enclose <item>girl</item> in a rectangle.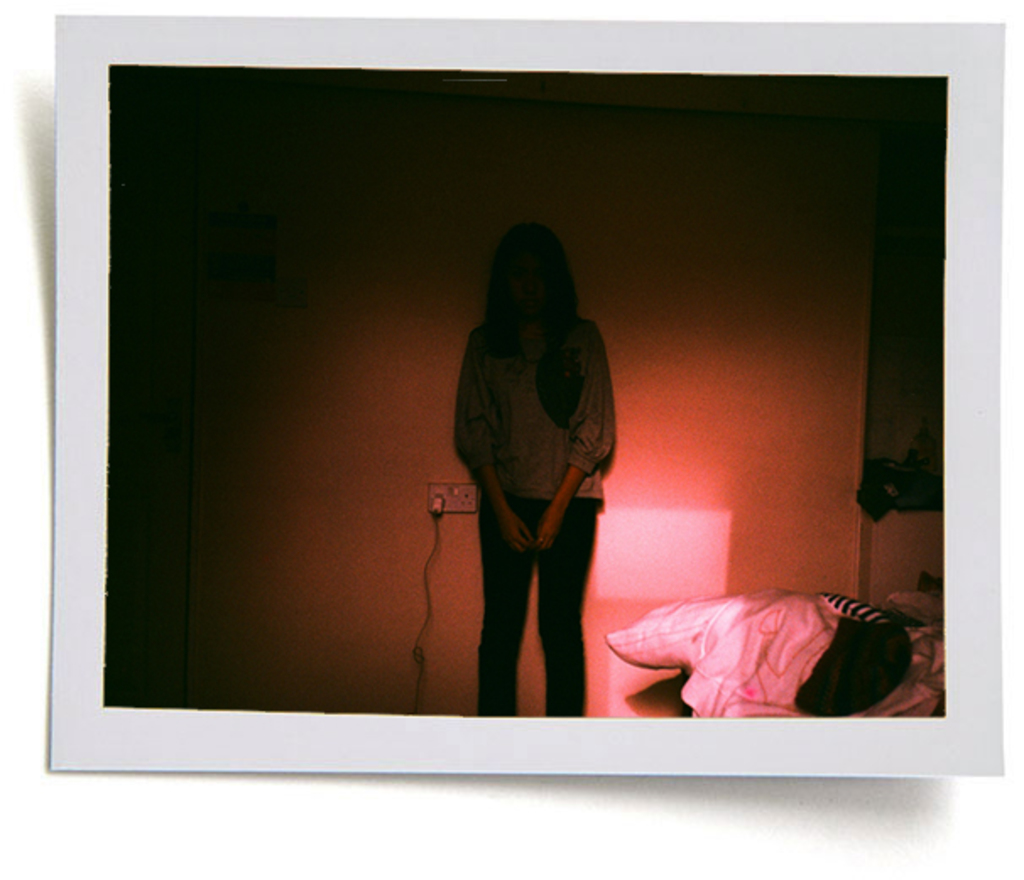
rect(446, 215, 618, 718).
